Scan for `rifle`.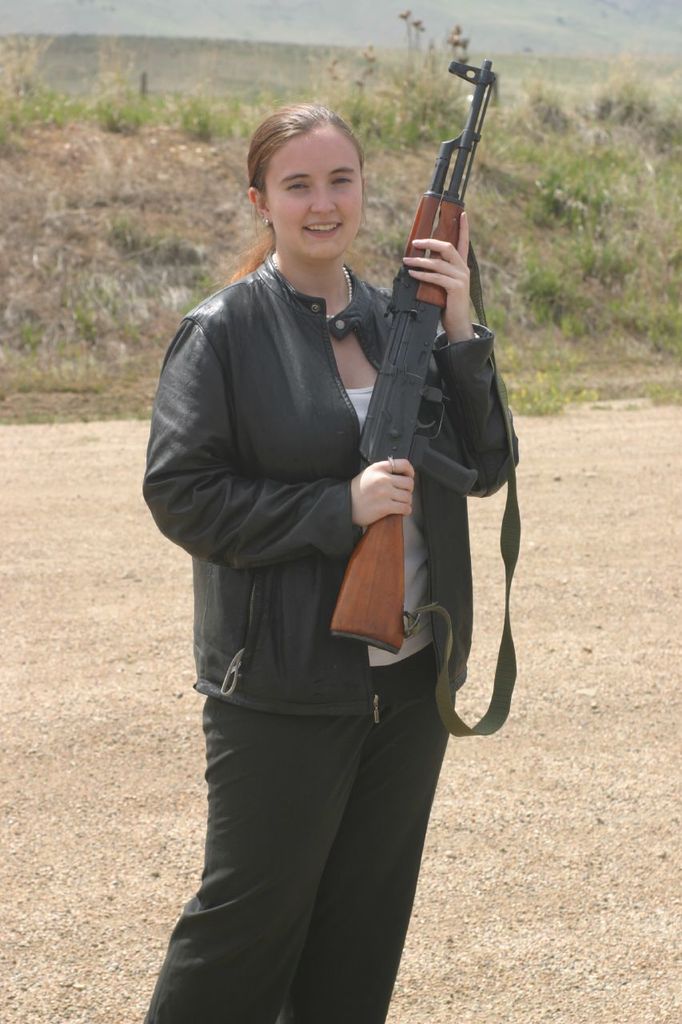
Scan result: box=[340, 81, 531, 467].
